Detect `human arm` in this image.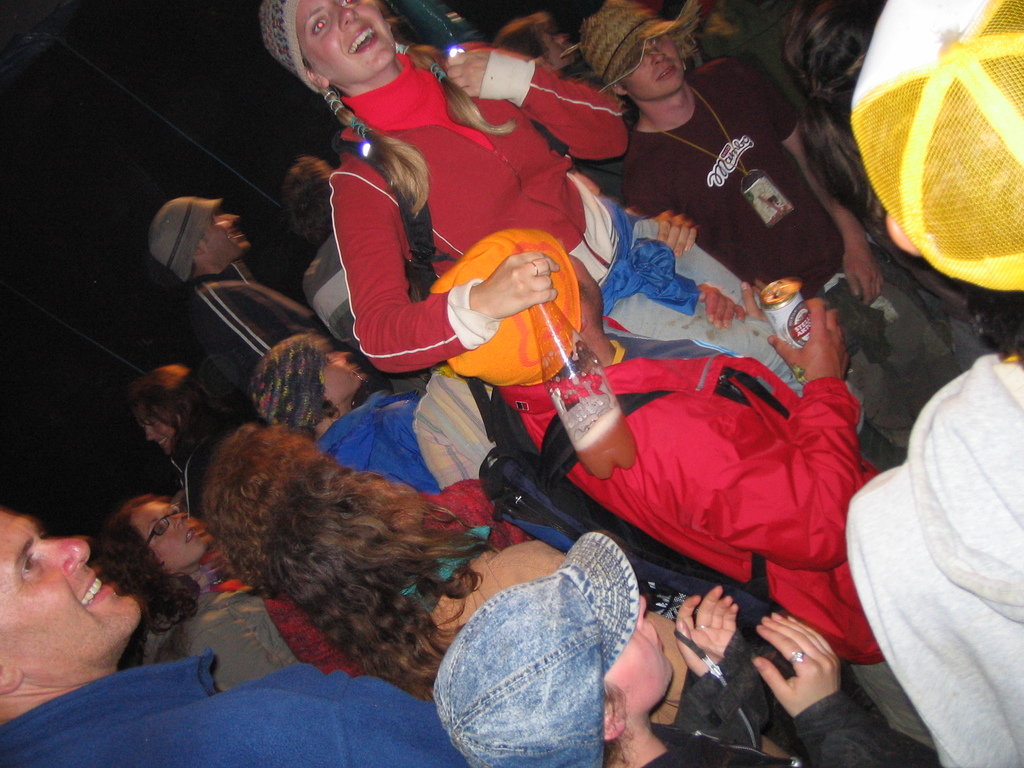
Detection: 620, 291, 877, 580.
